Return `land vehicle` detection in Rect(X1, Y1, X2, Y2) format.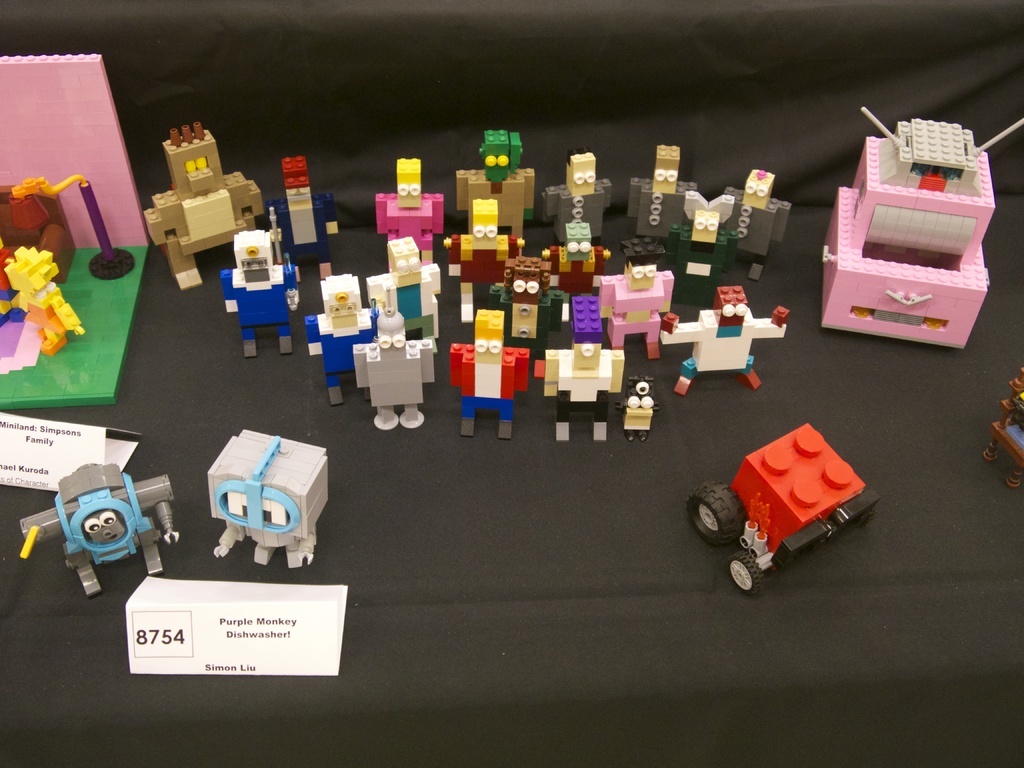
Rect(685, 422, 880, 600).
